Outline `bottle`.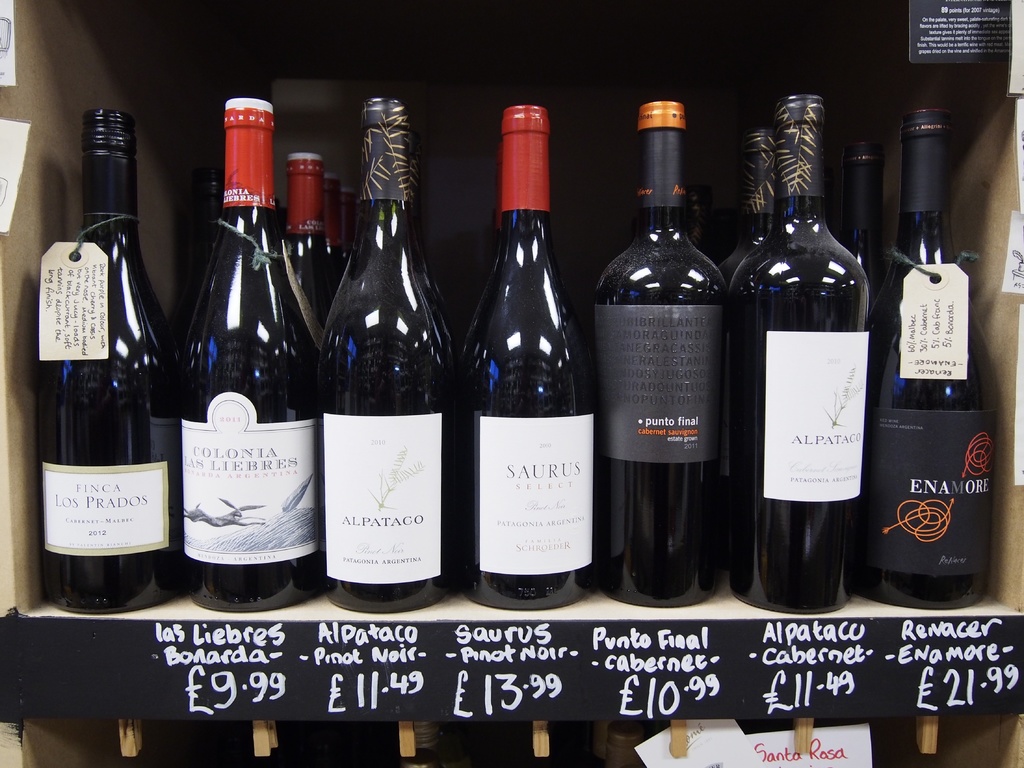
Outline: [278, 154, 353, 335].
